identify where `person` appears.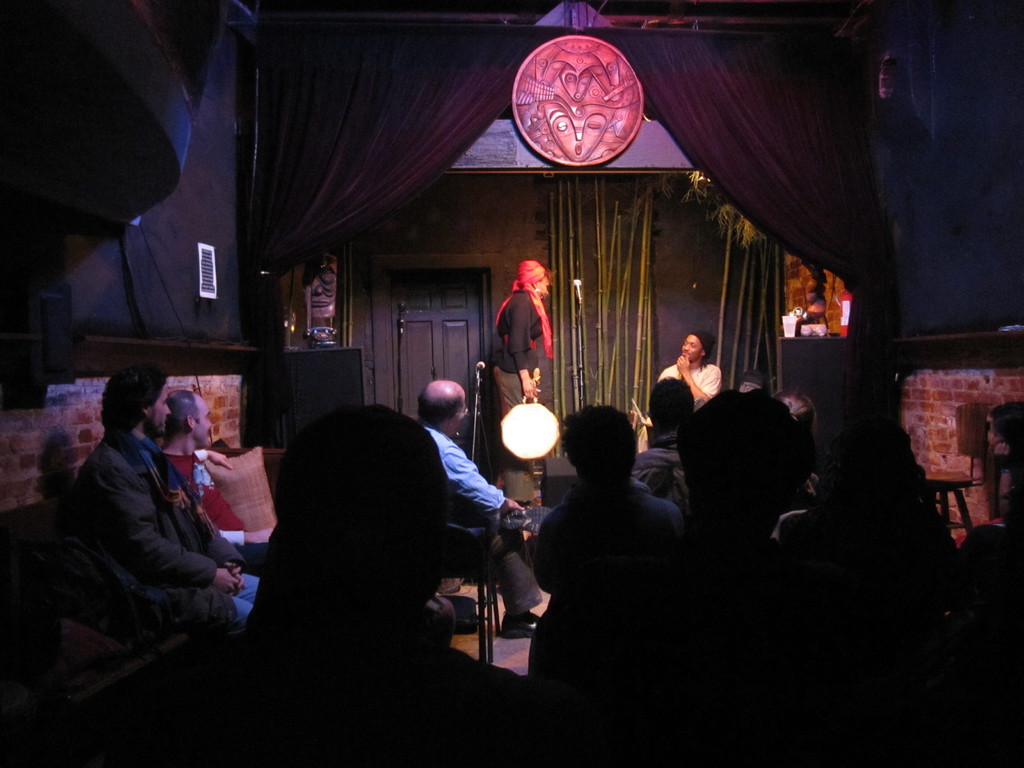
Appears at (left=654, top=333, right=720, bottom=412).
